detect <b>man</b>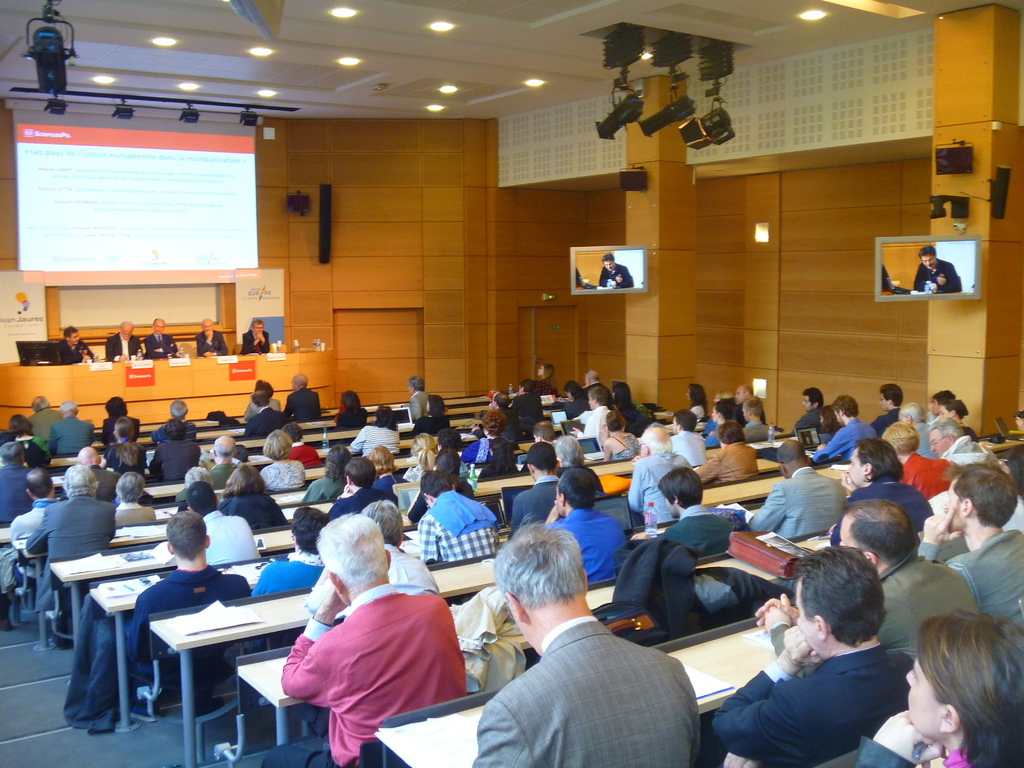
[x1=520, y1=420, x2=559, y2=470]
